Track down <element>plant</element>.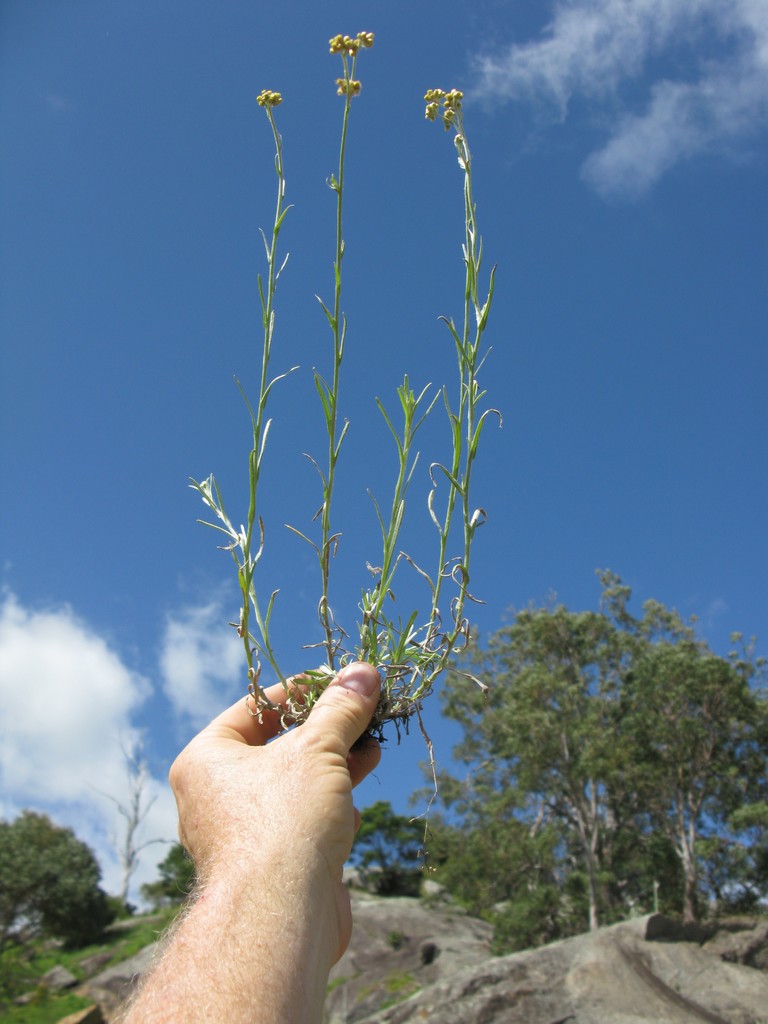
Tracked to region(184, 31, 505, 872).
